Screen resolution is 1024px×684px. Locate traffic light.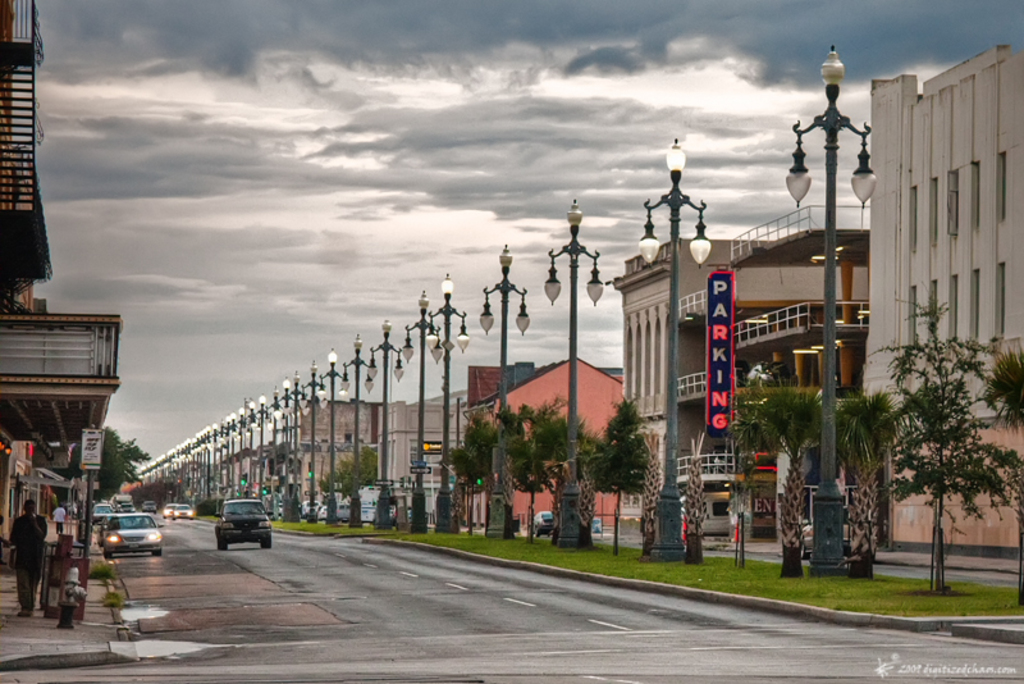
BBox(472, 476, 477, 487).
